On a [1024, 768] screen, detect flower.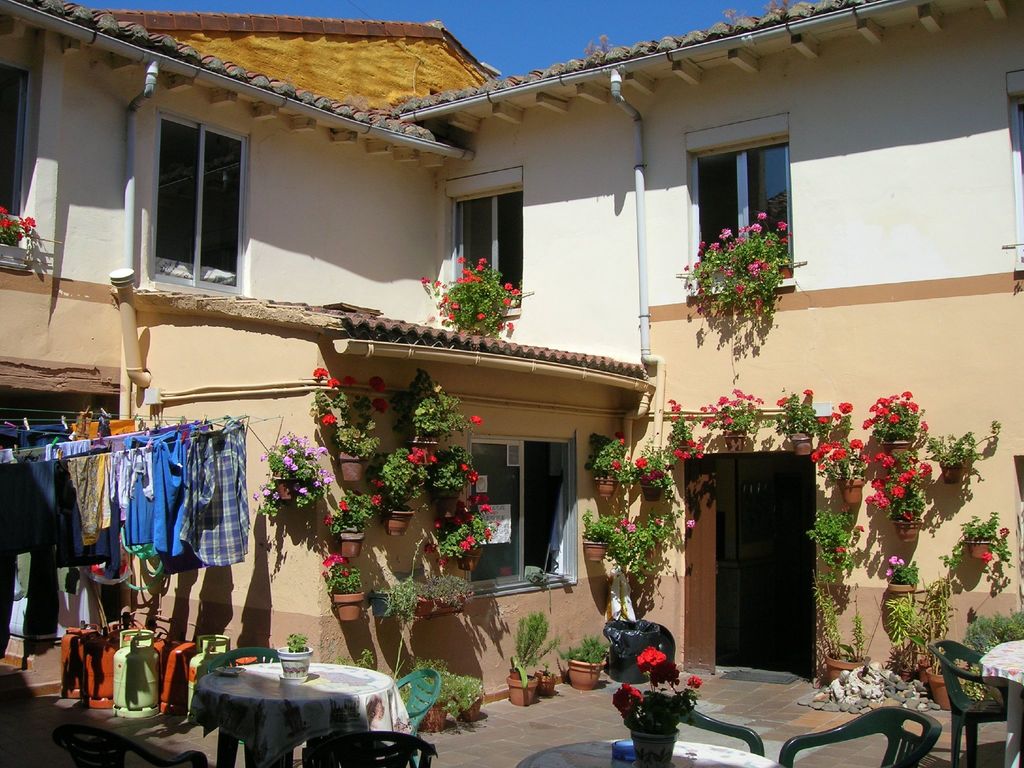
bbox=(433, 524, 446, 529).
